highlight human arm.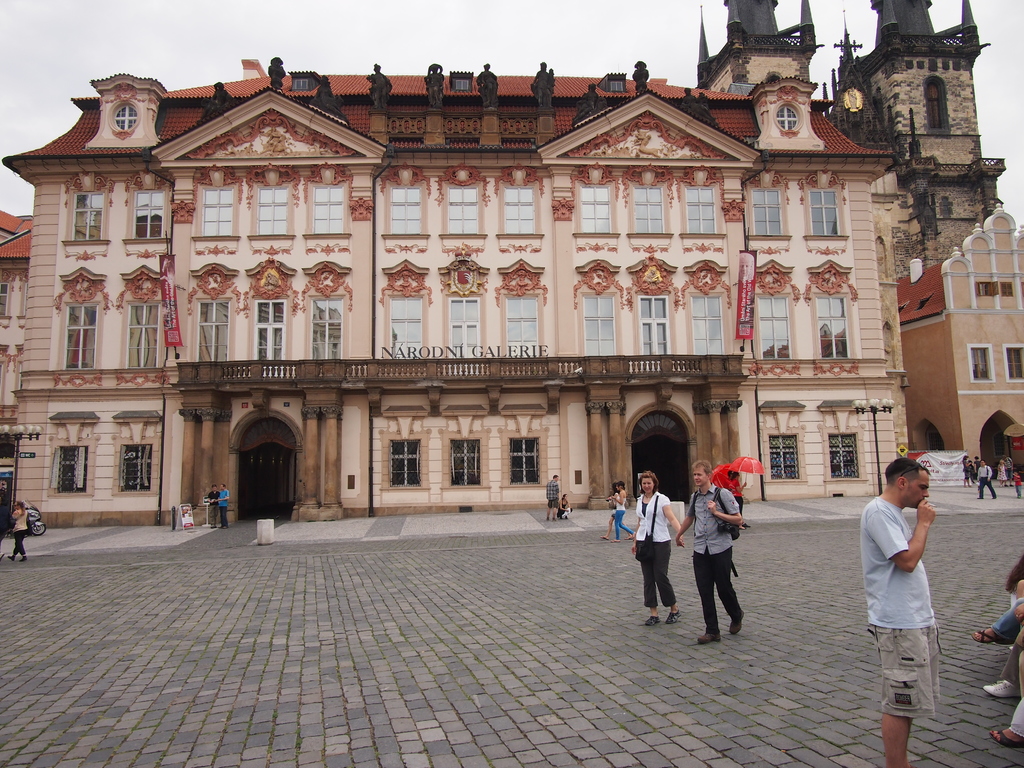
Highlighted region: {"x1": 214, "y1": 491, "x2": 221, "y2": 504}.
